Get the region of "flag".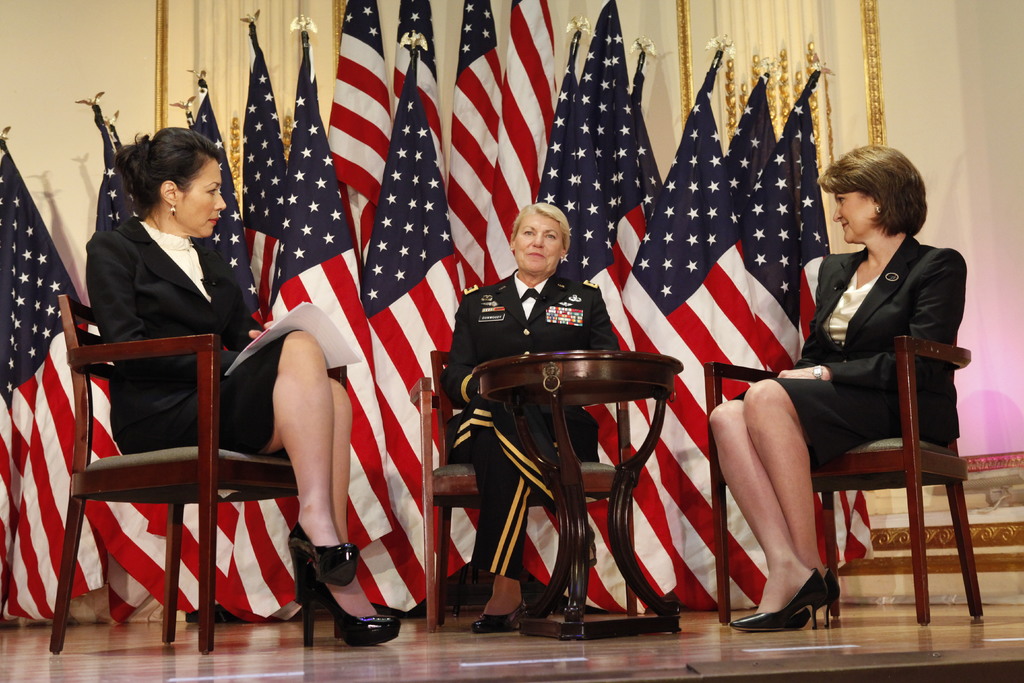
bbox=[797, 42, 878, 569].
